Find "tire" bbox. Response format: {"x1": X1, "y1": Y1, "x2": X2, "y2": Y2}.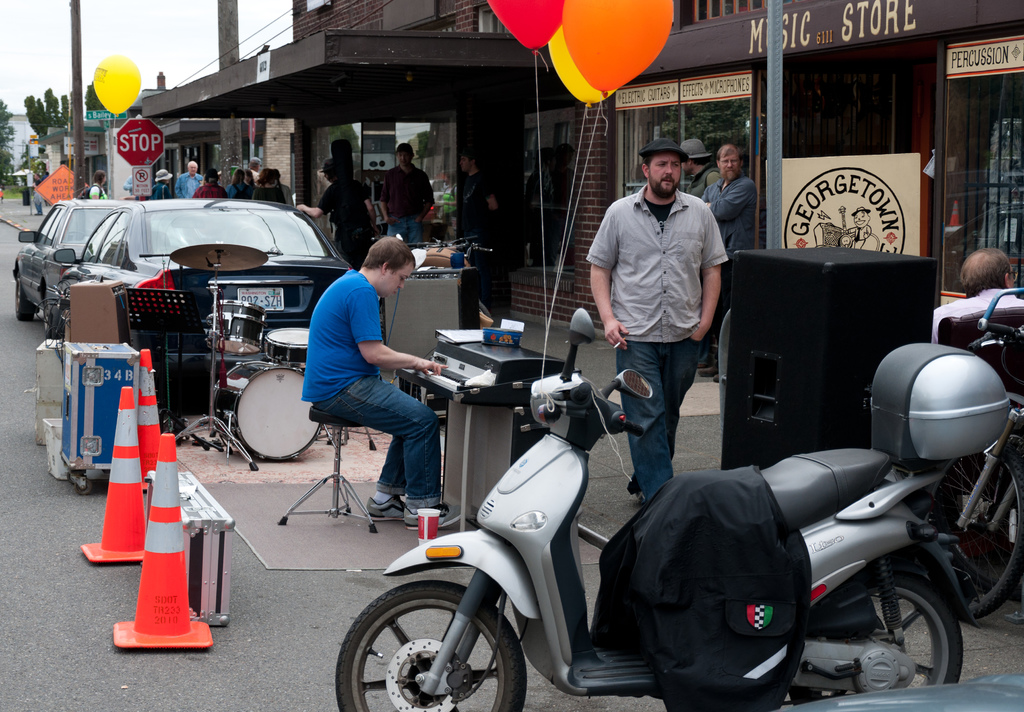
{"x1": 958, "y1": 437, "x2": 1023, "y2": 629}.
